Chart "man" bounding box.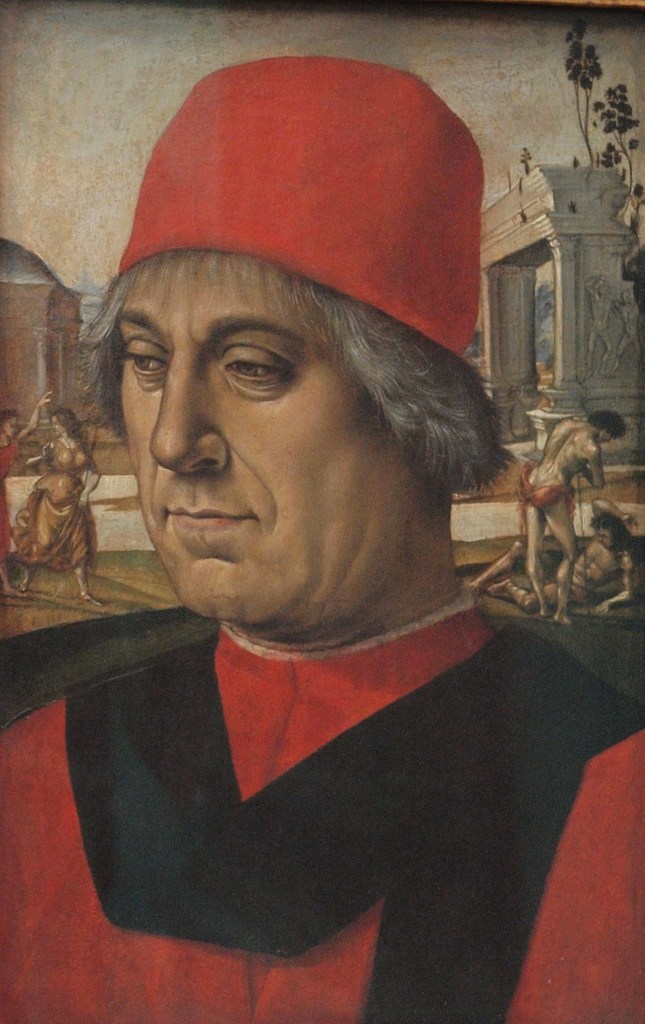
Charted: BBox(0, 61, 644, 1023).
